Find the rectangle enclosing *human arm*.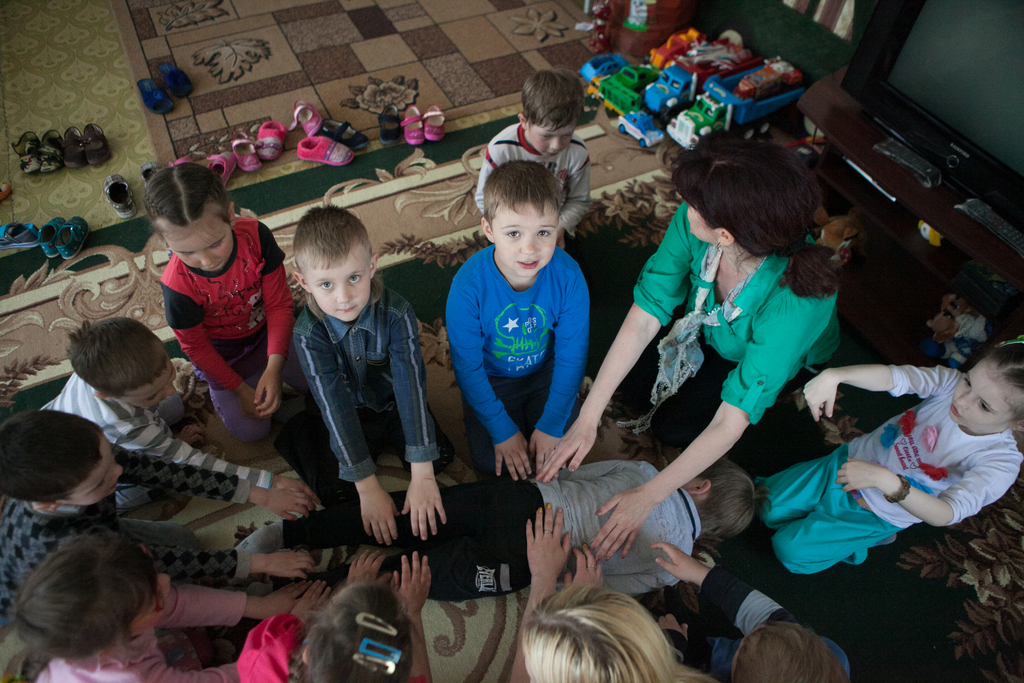
locate(513, 502, 573, 682).
